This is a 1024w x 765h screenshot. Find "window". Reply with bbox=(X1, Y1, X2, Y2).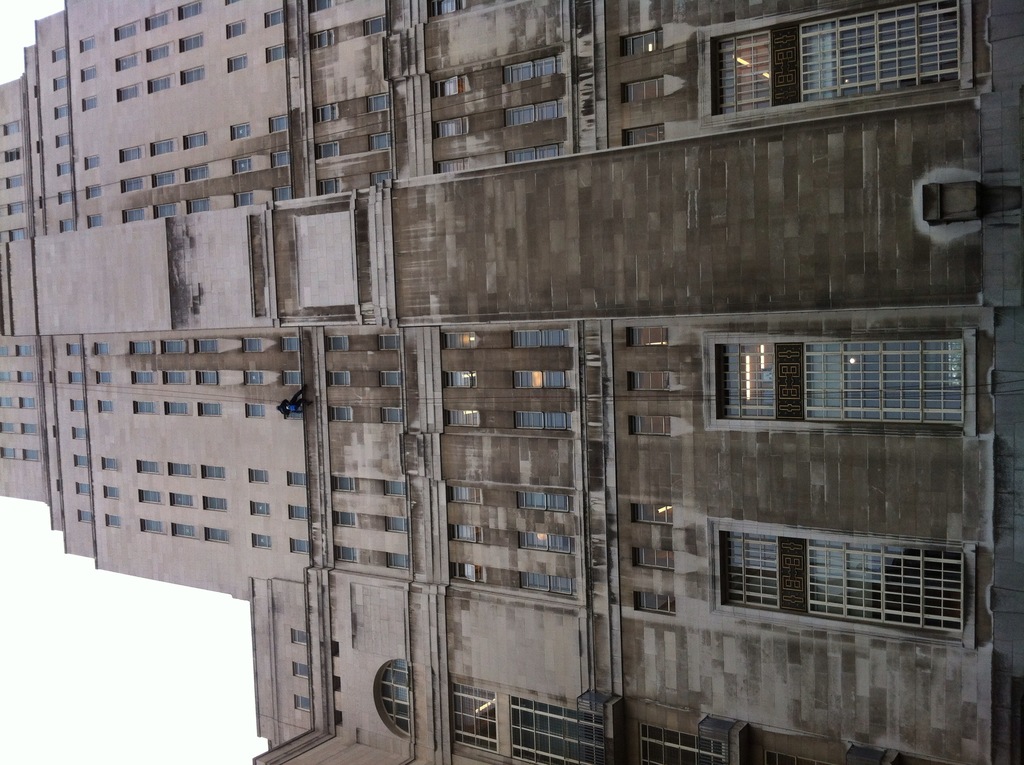
bbox=(278, 406, 301, 419).
